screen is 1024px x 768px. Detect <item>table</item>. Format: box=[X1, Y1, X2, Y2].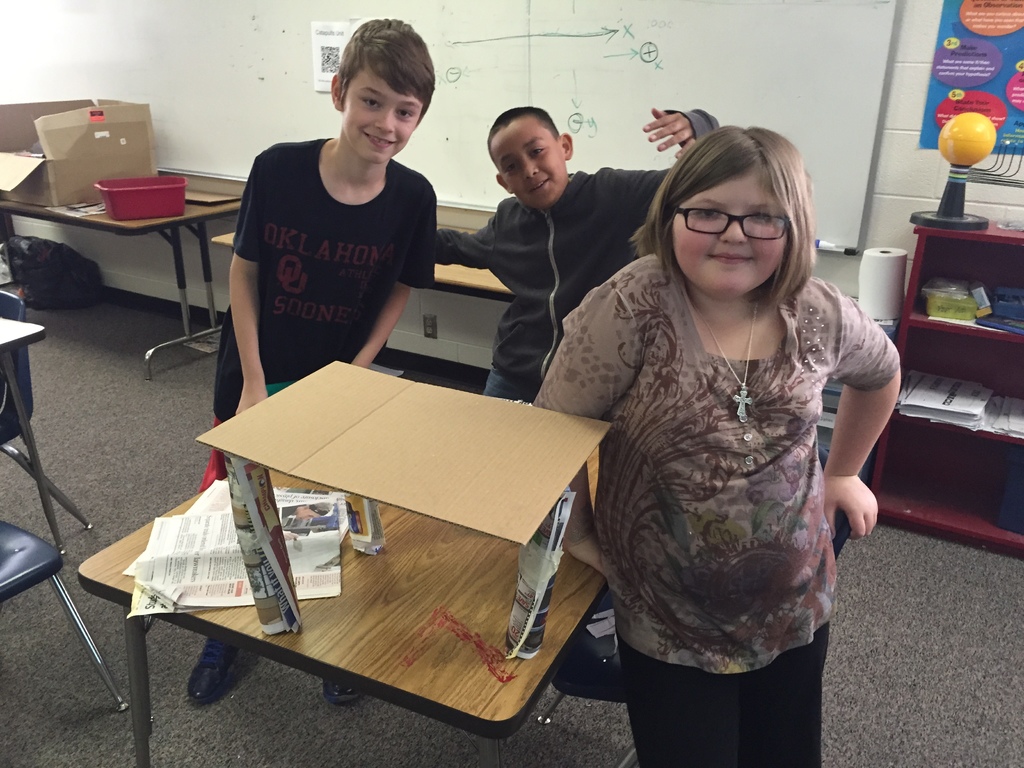
box=[74, 440, 613, 767].
